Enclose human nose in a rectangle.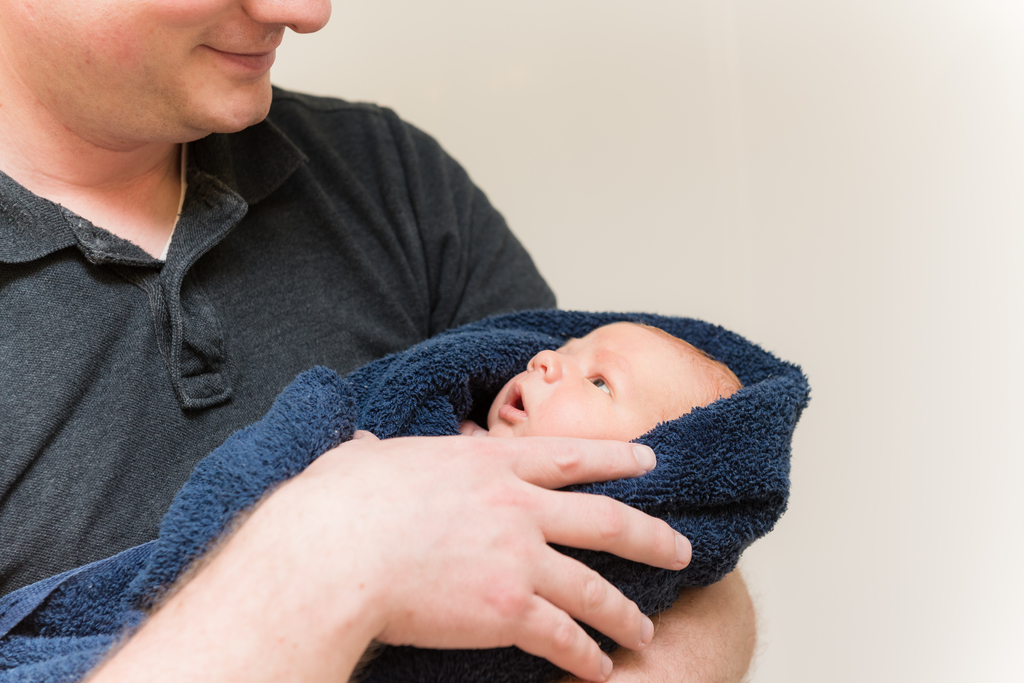
{"x1": 525, "y1": 345, "x2": 584, "y2": 383}.
